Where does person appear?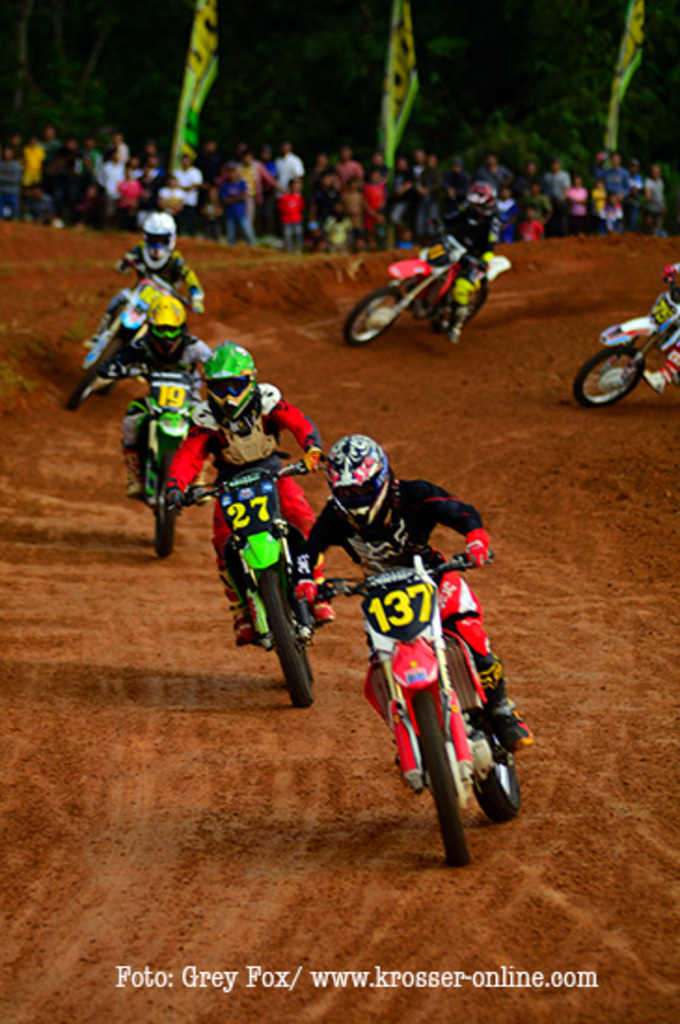
Appears at left=119, top=285, right=218, bottom=495.
